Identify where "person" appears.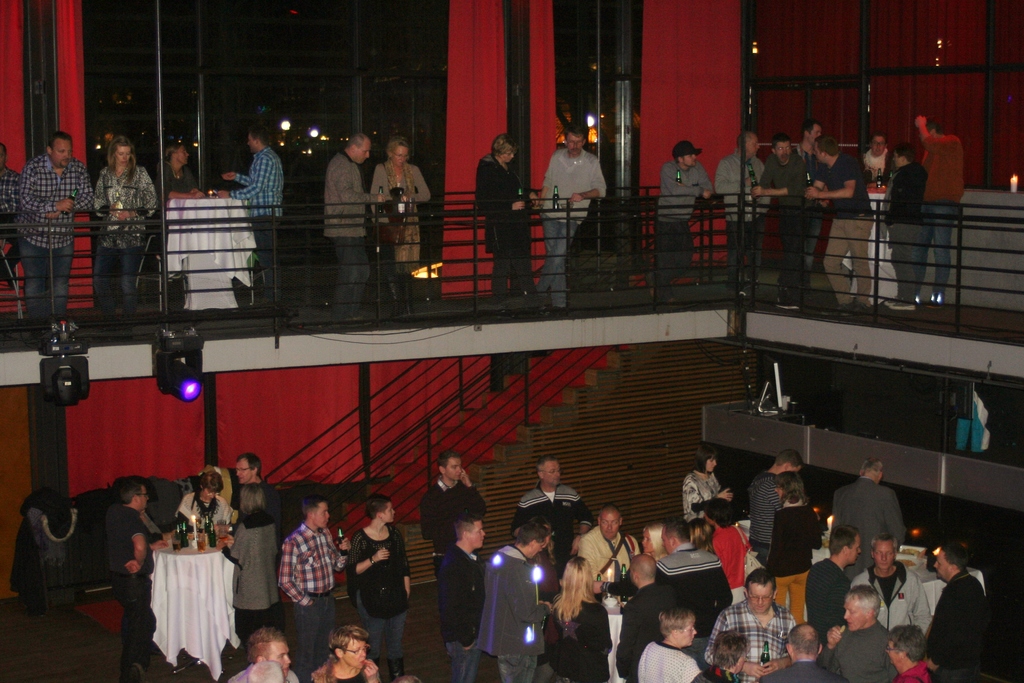
Appears at [left=879, top=135, right=929, bottom=313].
